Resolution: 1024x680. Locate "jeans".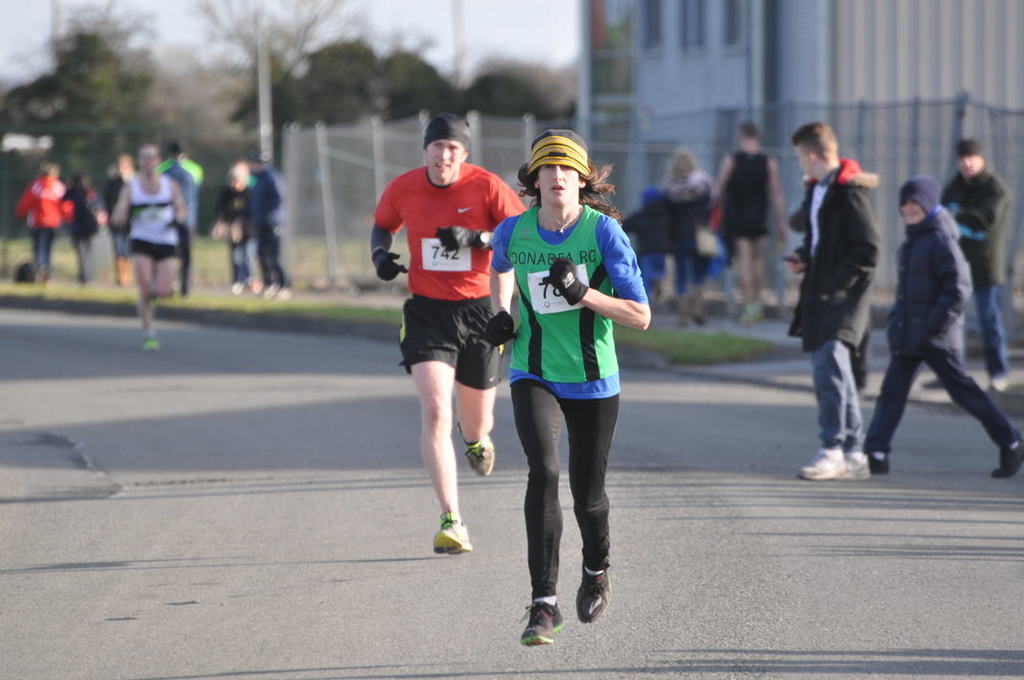
231:242:258:279.
